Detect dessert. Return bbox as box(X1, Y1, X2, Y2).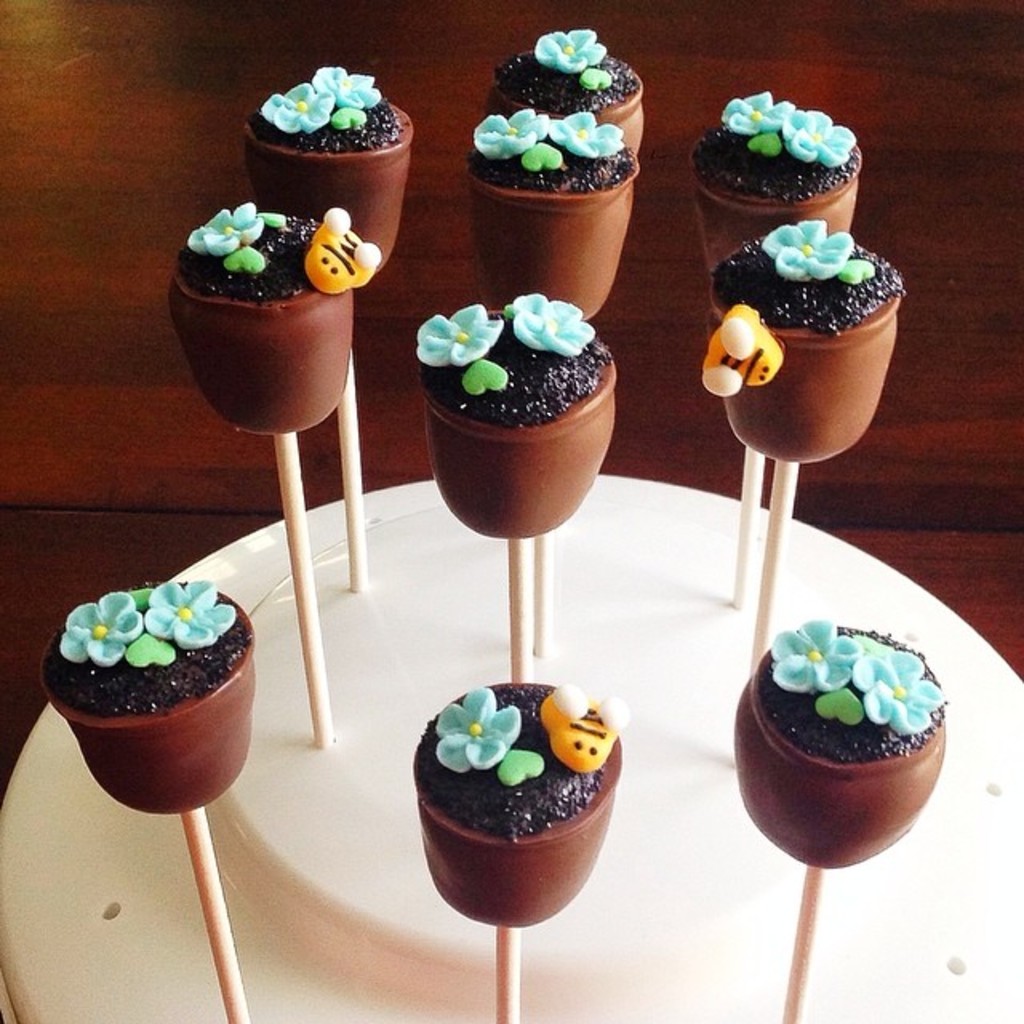
box(736, 618, 950, 869).
